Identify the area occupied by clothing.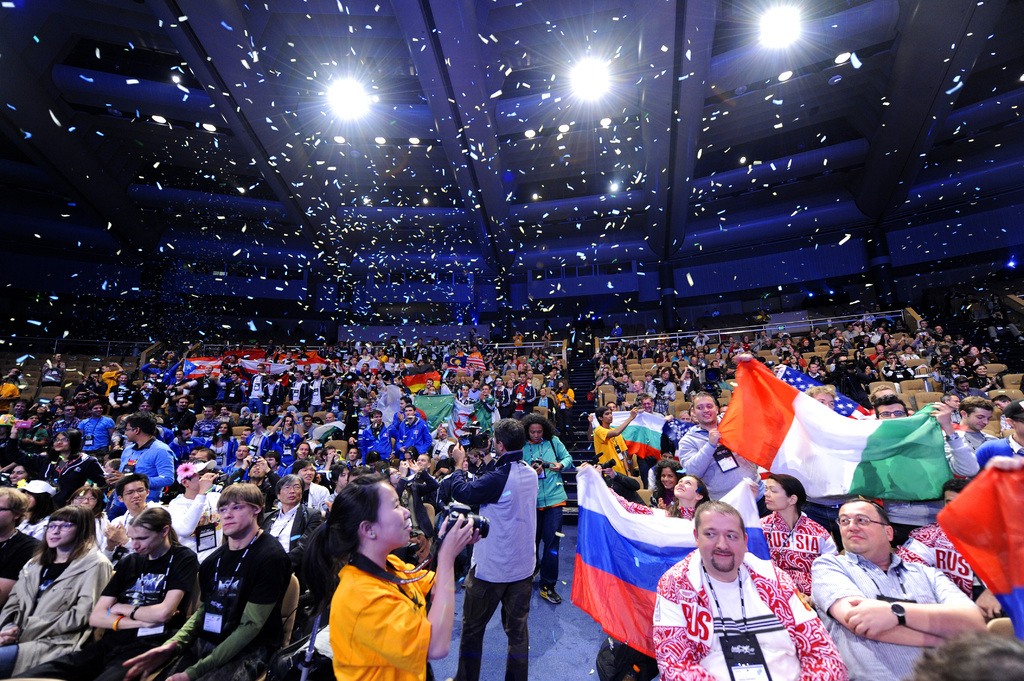
Area: {"x1": 621, "y1": 353, "x2": 635, "y2": 362}.
